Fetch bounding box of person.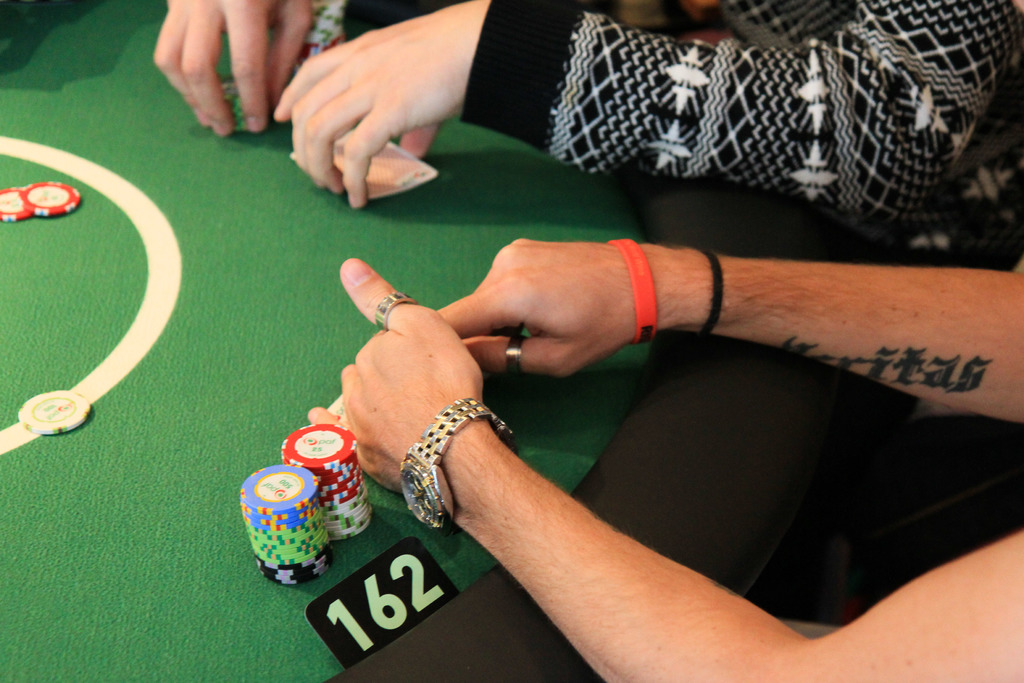
Bbox: [x1=148, y1=0, x2=1023, y2=269].
